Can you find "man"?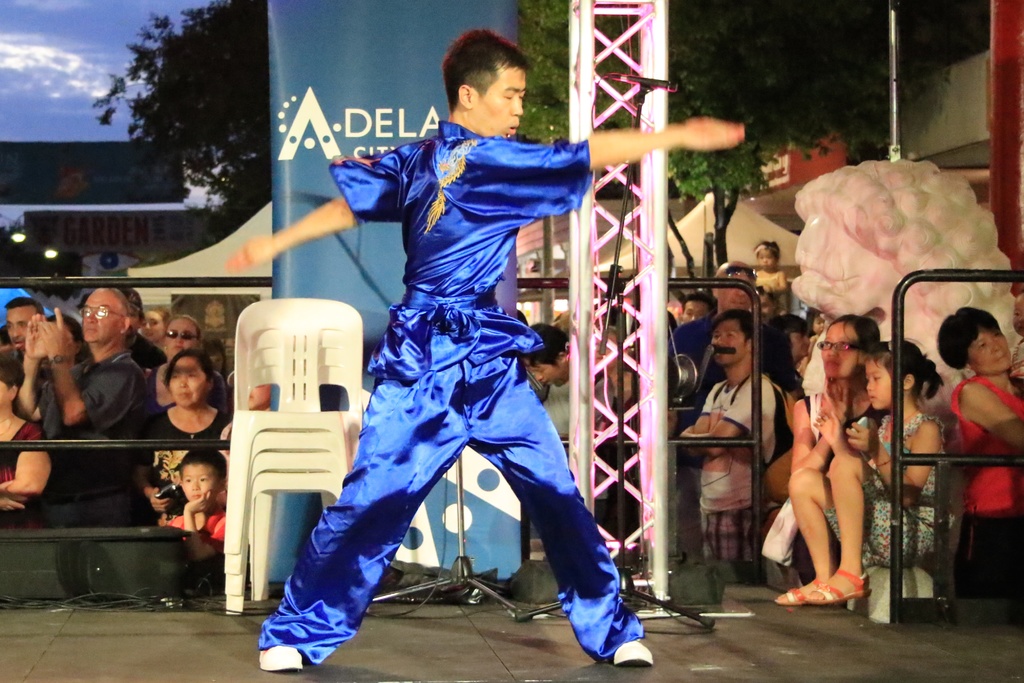
Yes, bounding box: <box>0,295,41,365</box>.
